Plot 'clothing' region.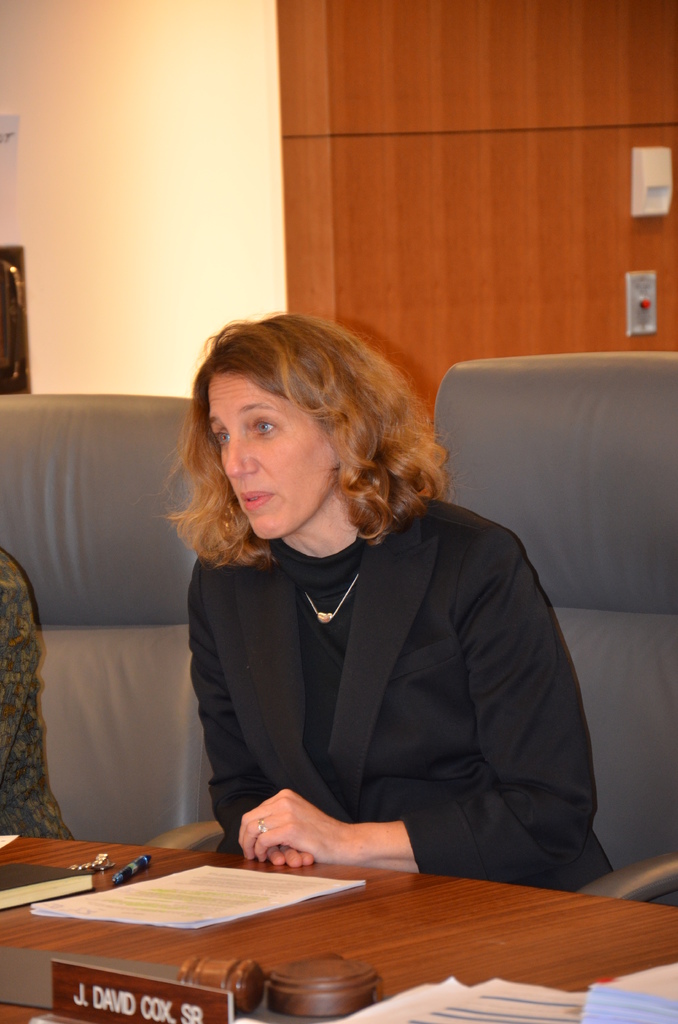
Plotted at select_region(221, 468, 612, 902).
